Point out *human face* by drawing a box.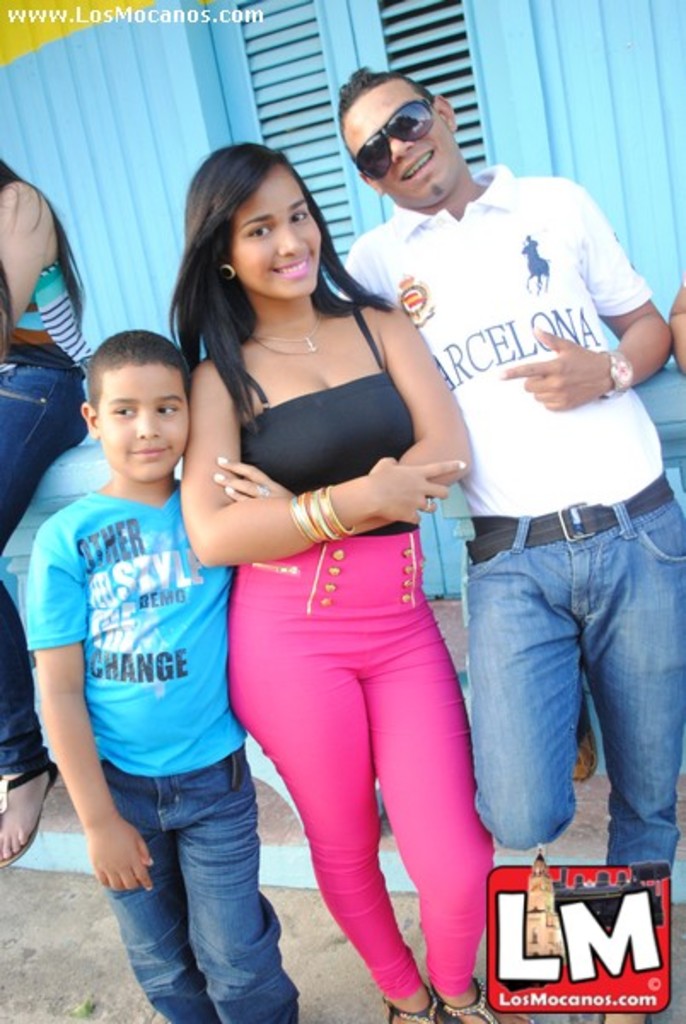
(346, 79, 462, 207).
